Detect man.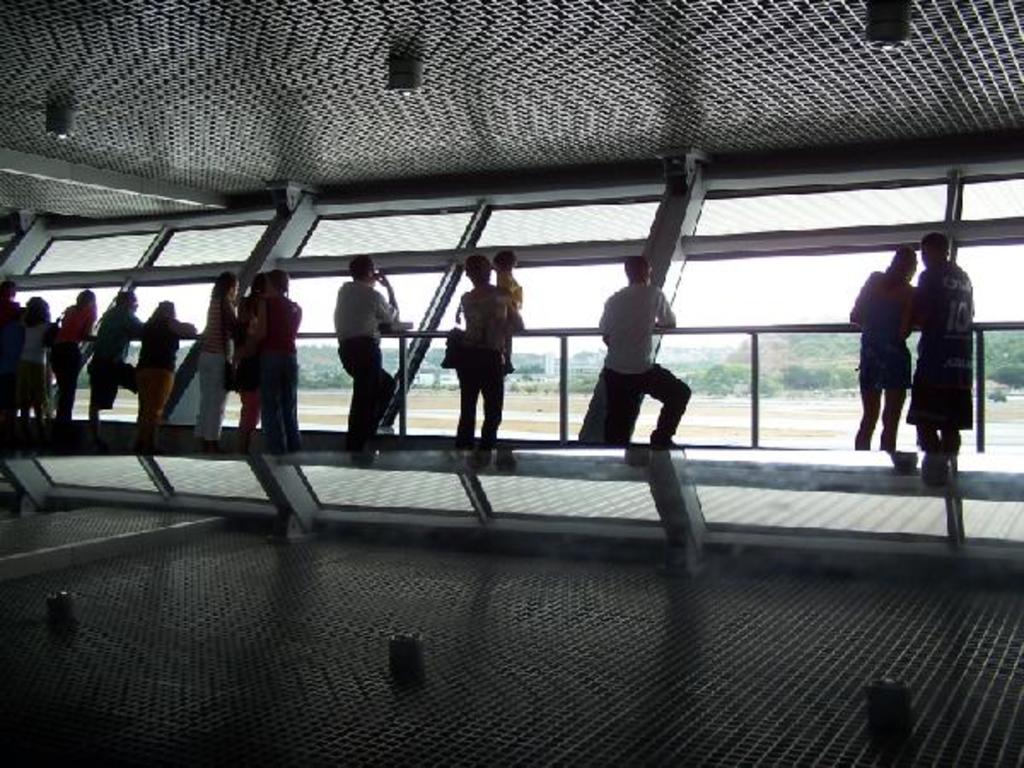
Detected at [333, 254, 401, 468].
